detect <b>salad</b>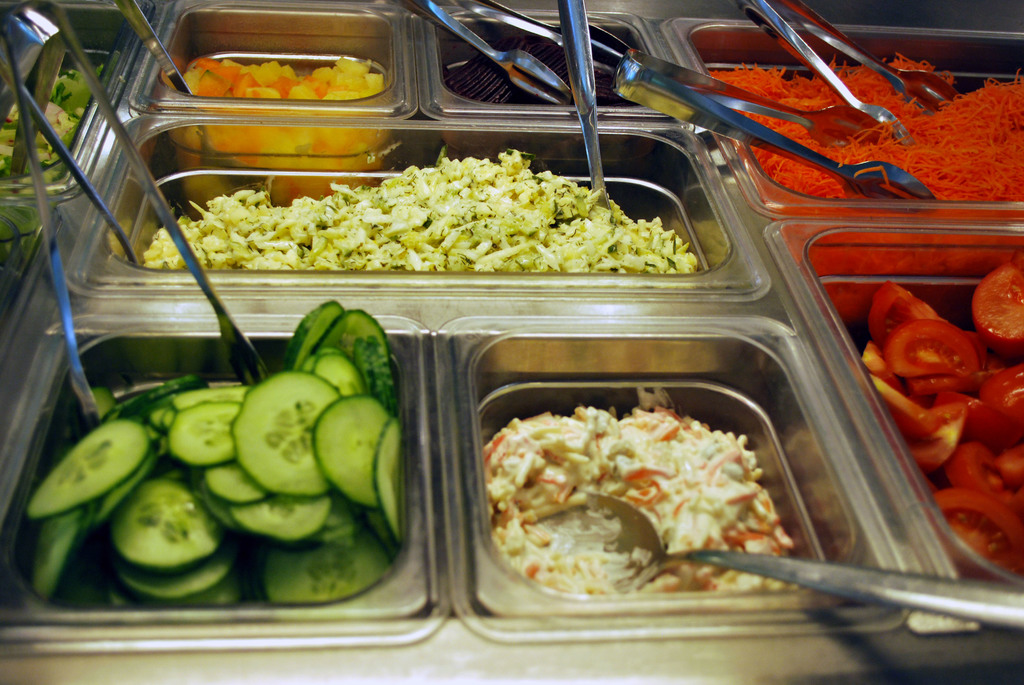
region(477, 391, 792, 603)
